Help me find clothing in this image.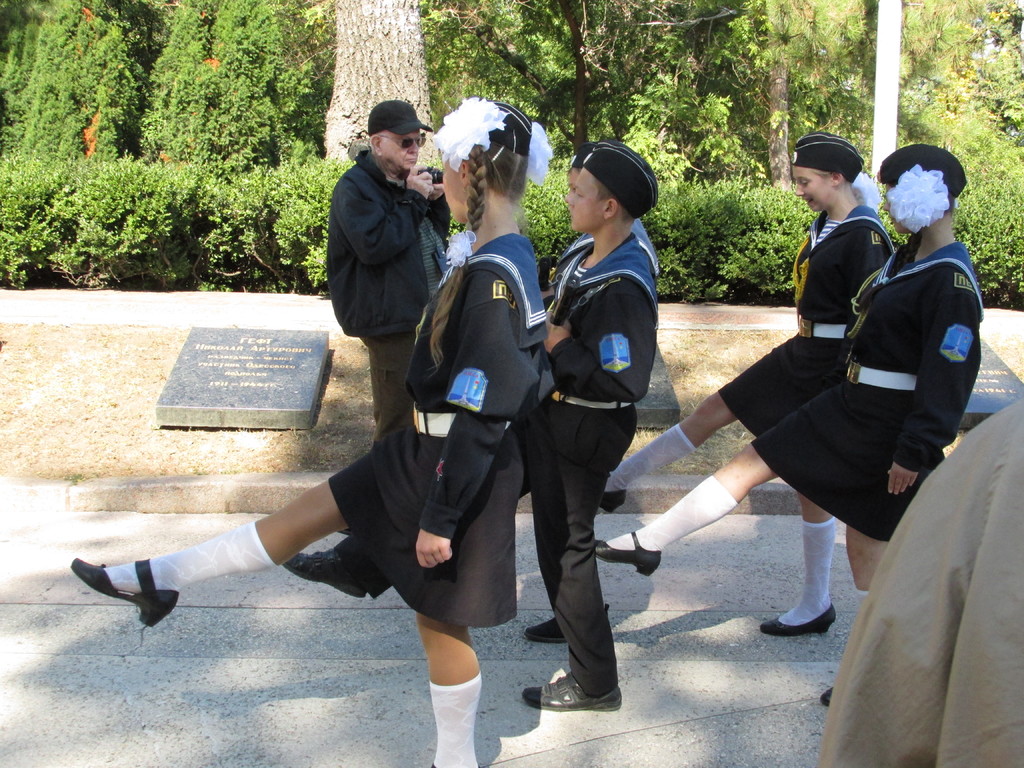
Found it: [left=819, top=396, right=1023, bottom=767].
